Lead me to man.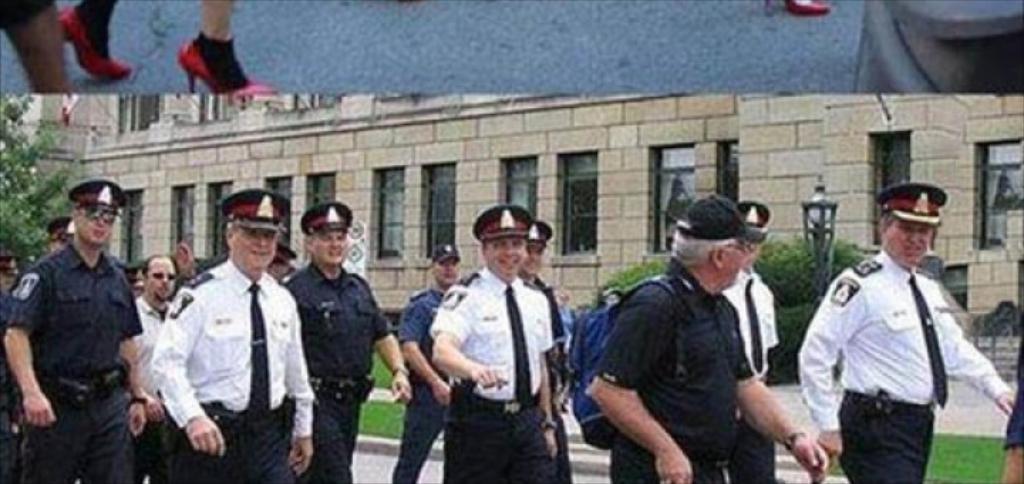
Lead to locate(735, 198, 781, 483).
